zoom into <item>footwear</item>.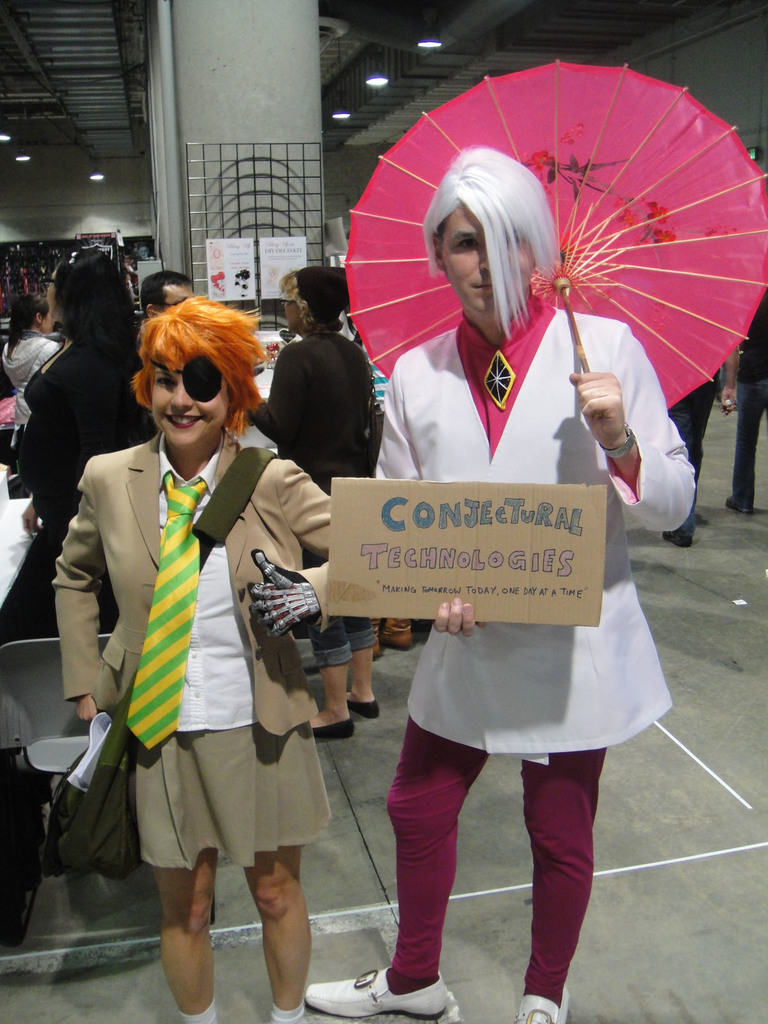
Zoom target: detection(305, 966, 454, 1022).
